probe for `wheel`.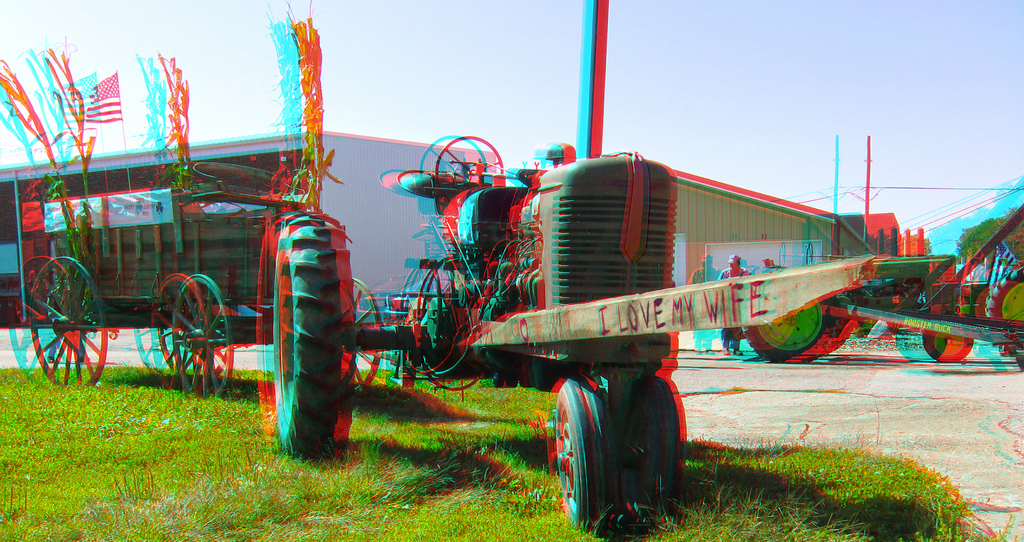
Probe result: (left=925, top=329, right=970, bottom=363).
